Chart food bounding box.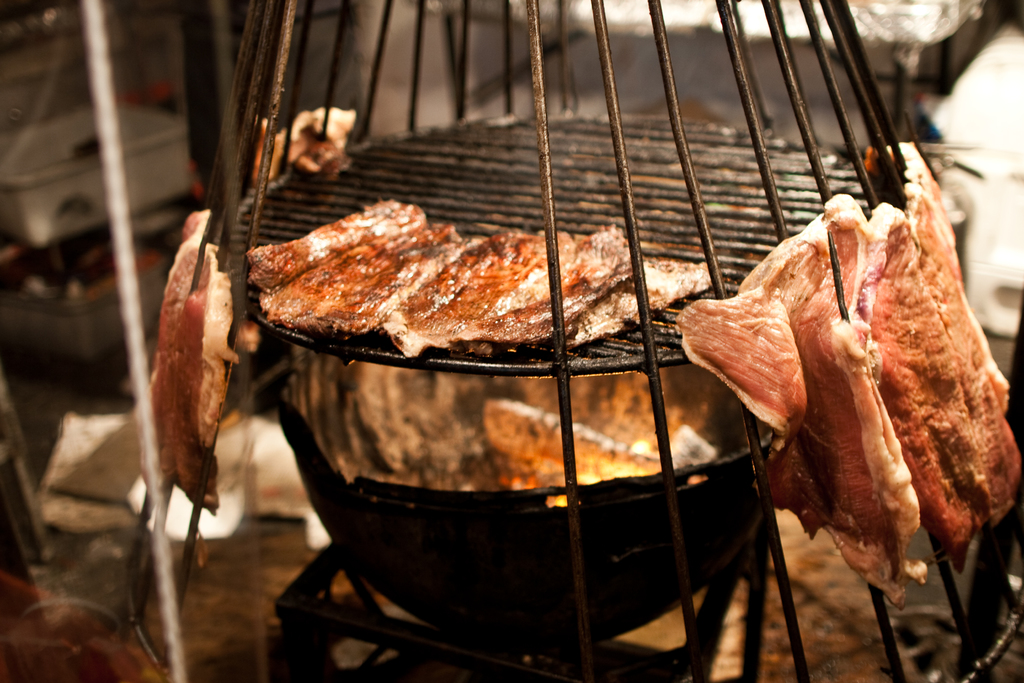
Charted: x1=129 y1=208 x2=241 y2=514.
